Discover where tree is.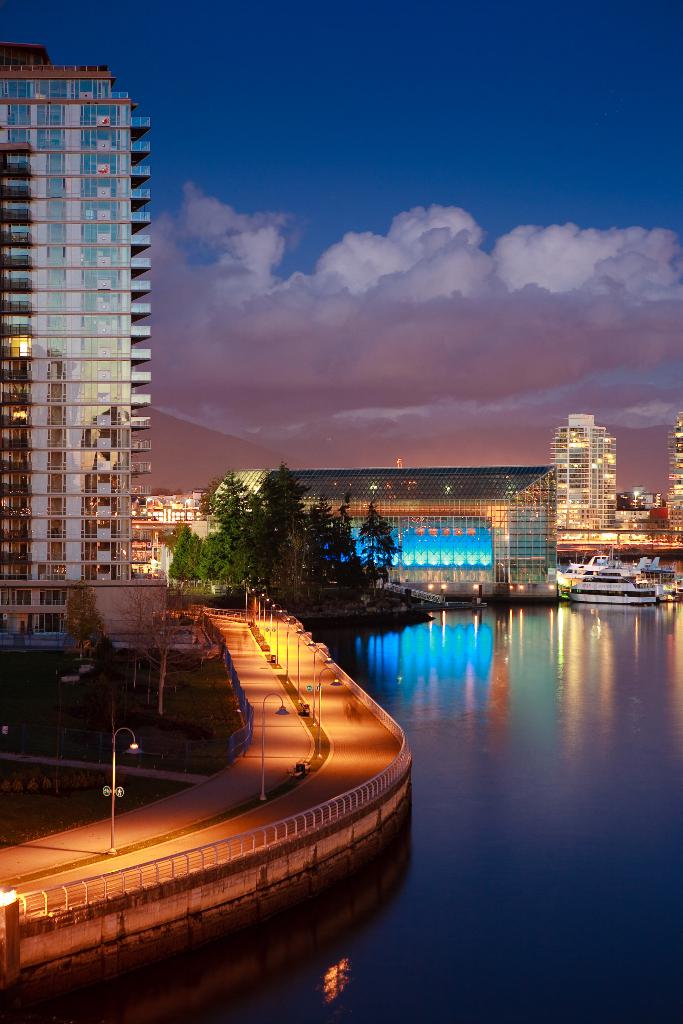
Discovered at crop(120, 577, 201, 710).
